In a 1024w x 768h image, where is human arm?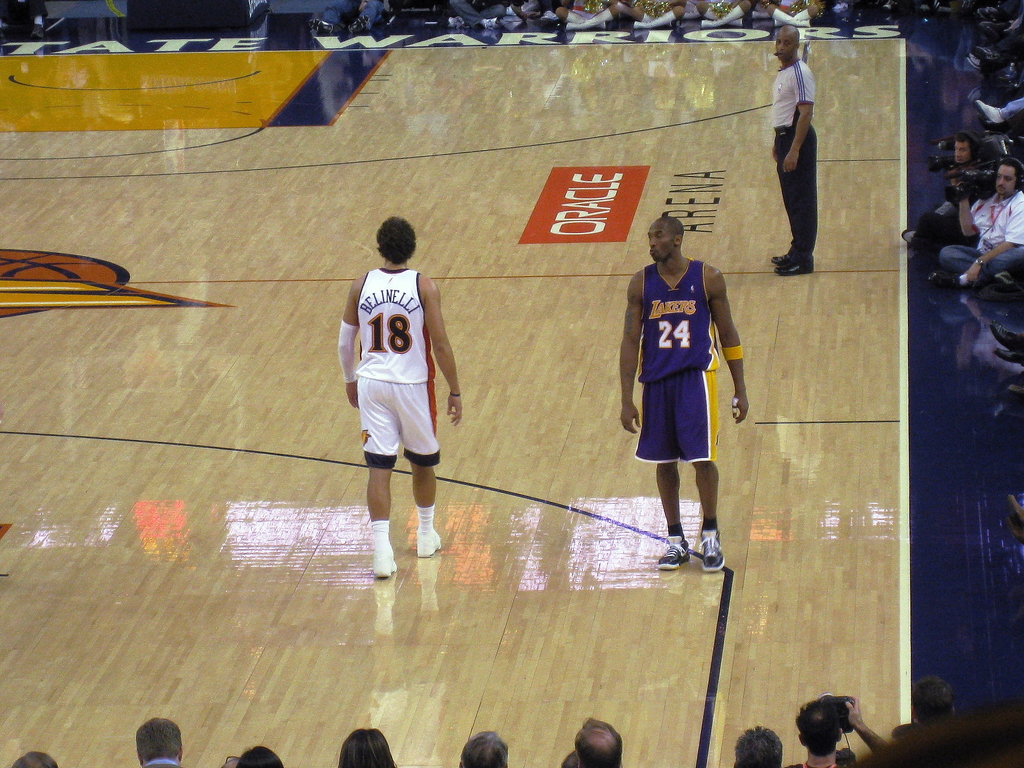
957,198,985,241.
